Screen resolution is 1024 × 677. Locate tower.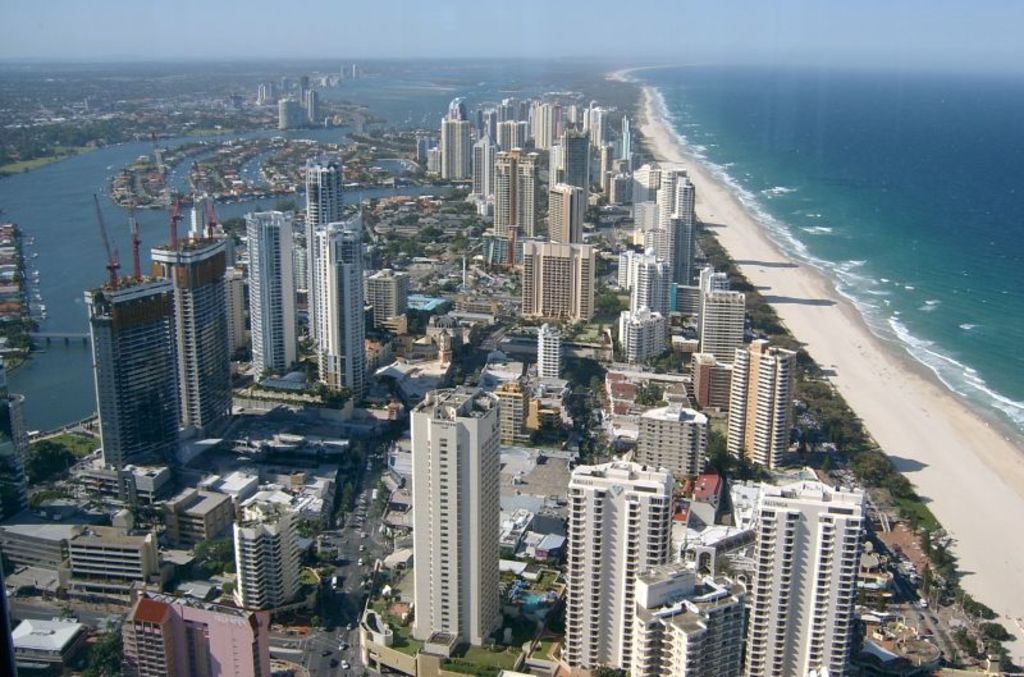
x1=625, y1=252, x2=672, y2=319.
